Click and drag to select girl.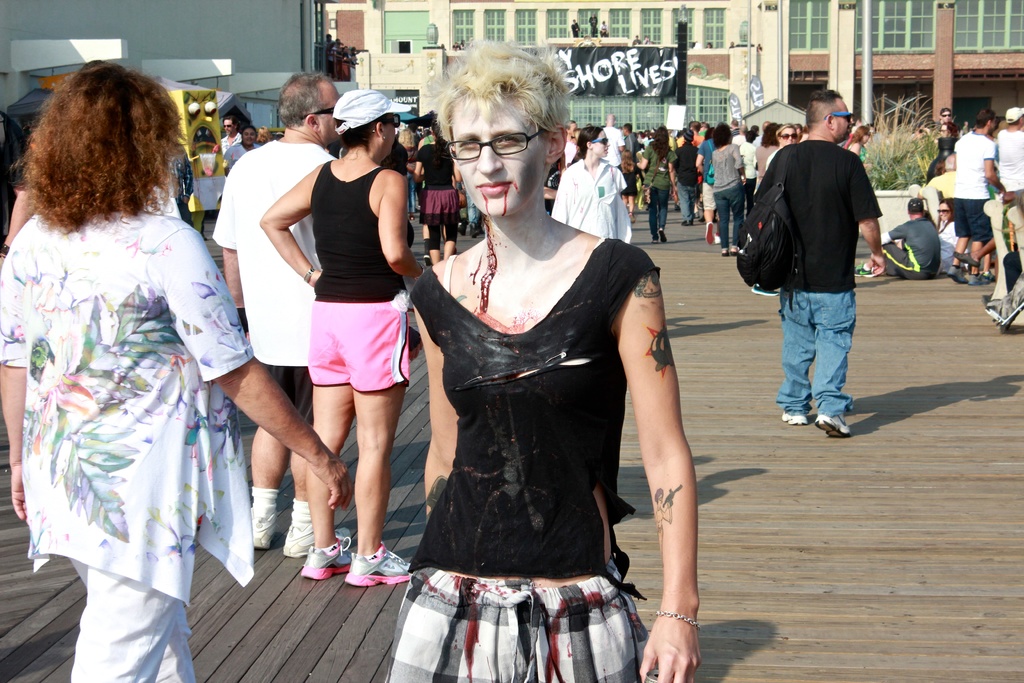
Selection: (left=380, top=34, right=705, bottom=682).
